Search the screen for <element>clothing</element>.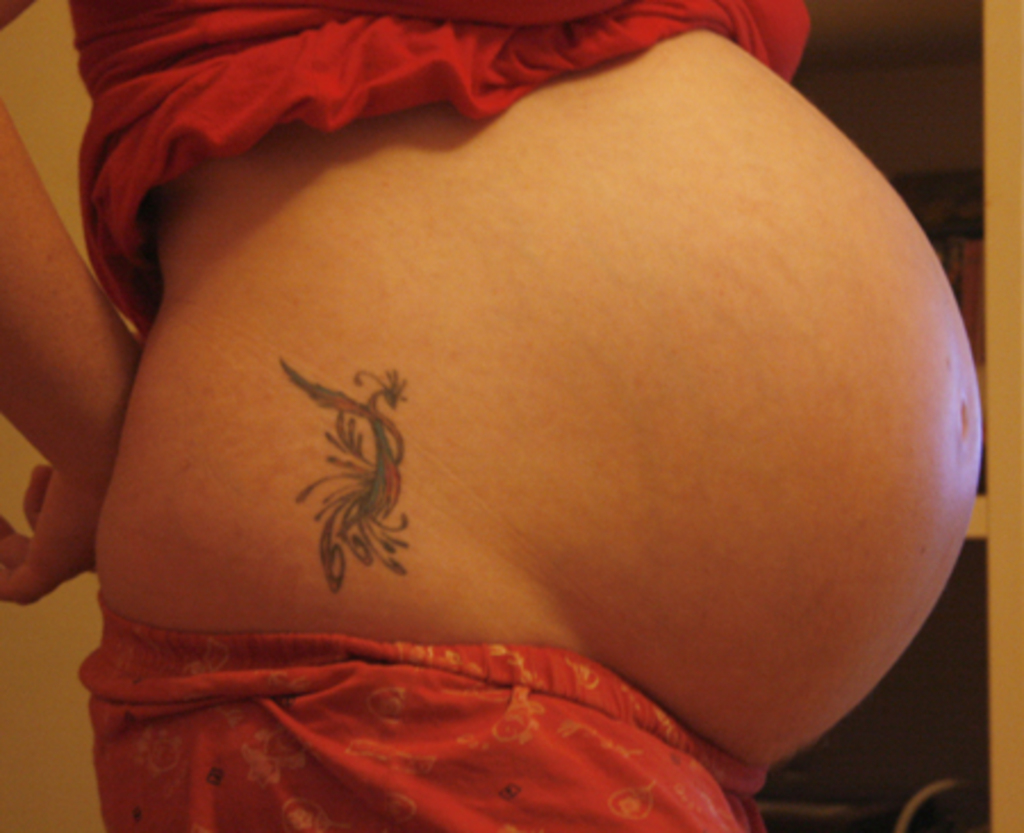
Found at (x1=77, y1=587, x2=776, y2=831).
